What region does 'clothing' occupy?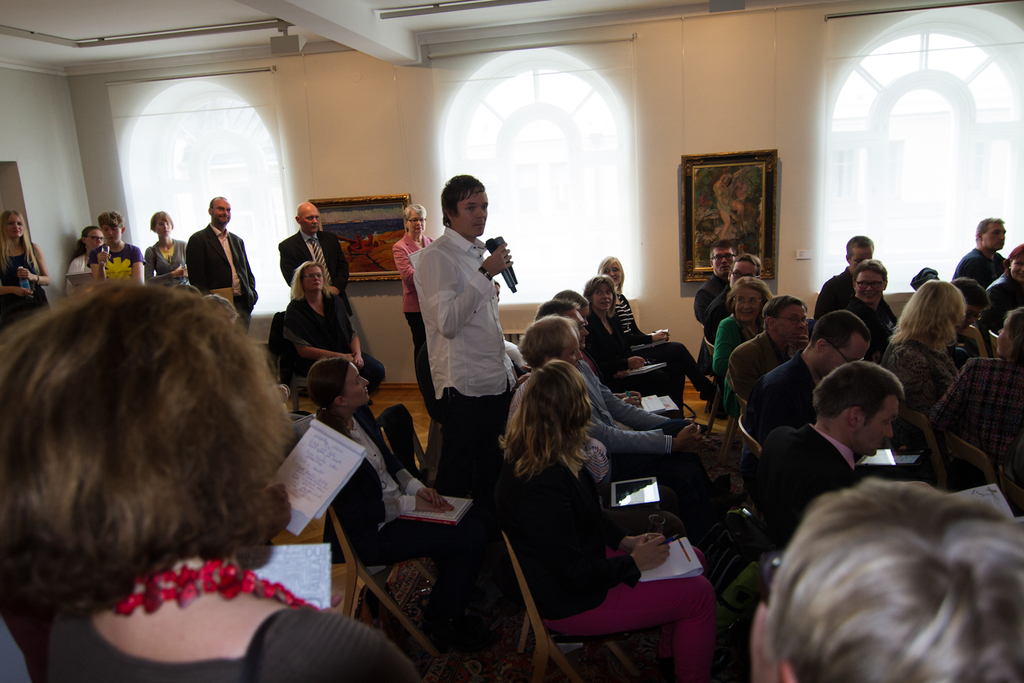
crop(2, 234, 38, 324).
